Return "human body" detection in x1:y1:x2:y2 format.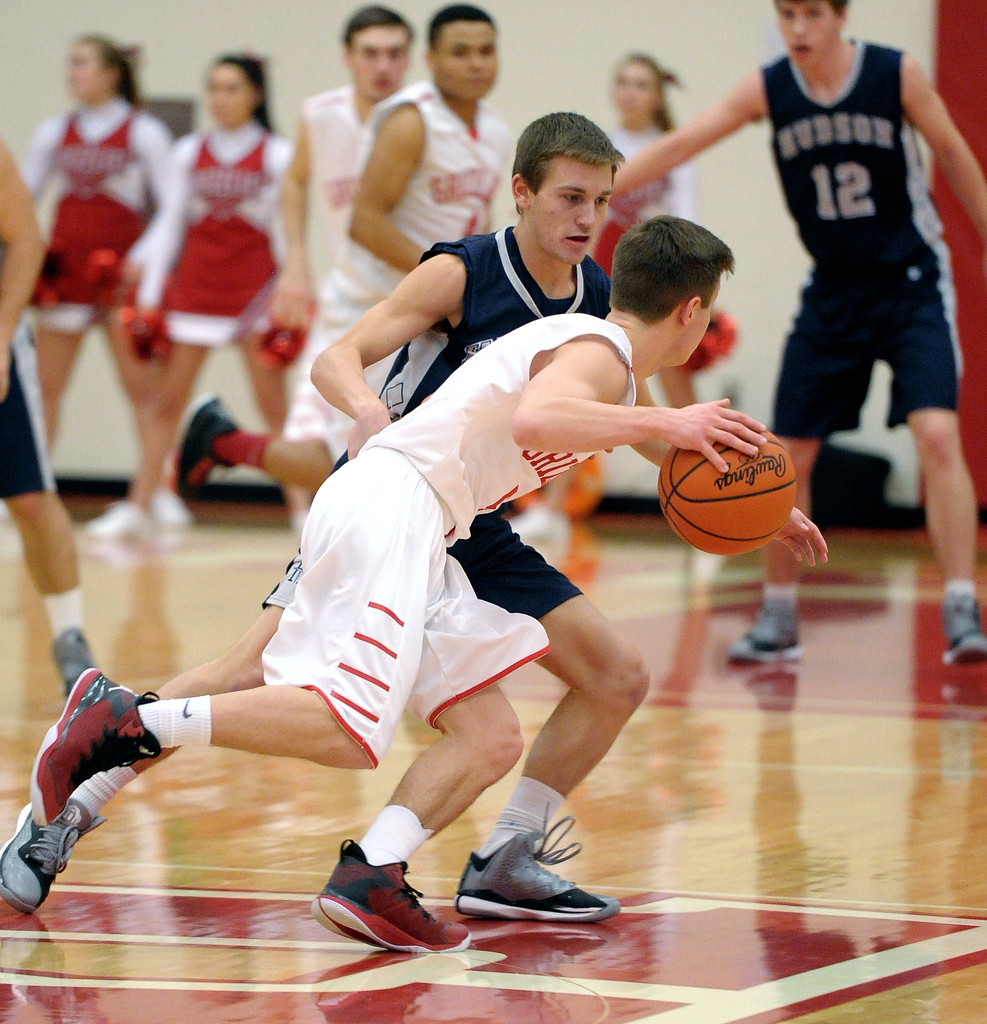
17:26:184:519.
